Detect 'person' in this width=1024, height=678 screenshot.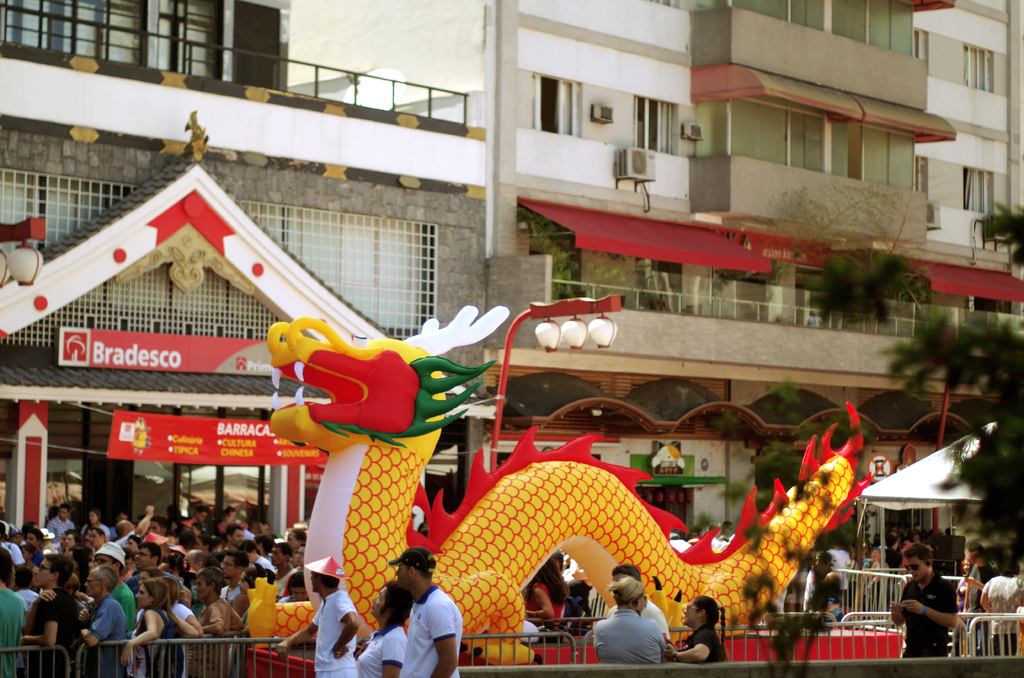
Detection: 390 547 462 677.
